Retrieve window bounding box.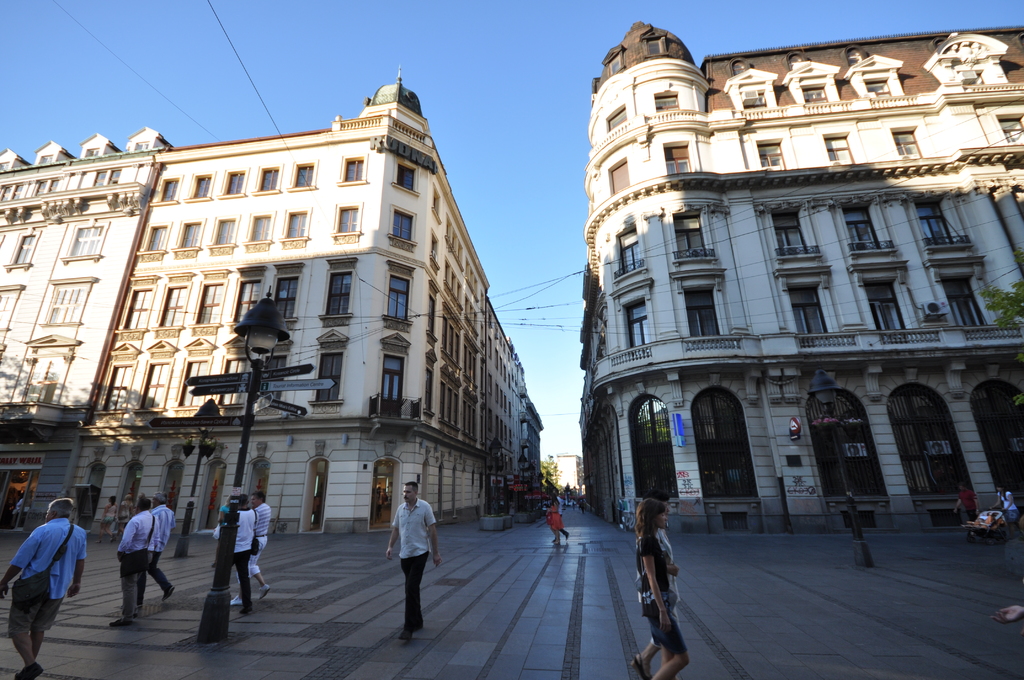
Bounding box: pyautogui.locateOnScreen(286, 159, 318, 192).
